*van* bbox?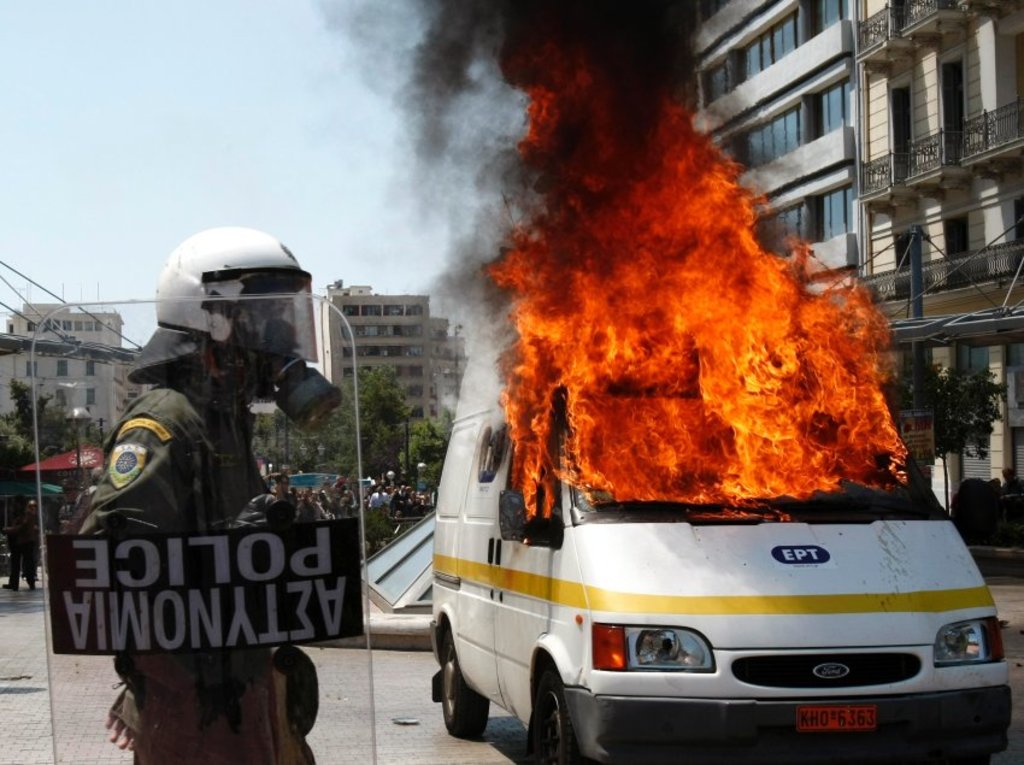
(left=434, top=364, right=1014, bottom=764)
